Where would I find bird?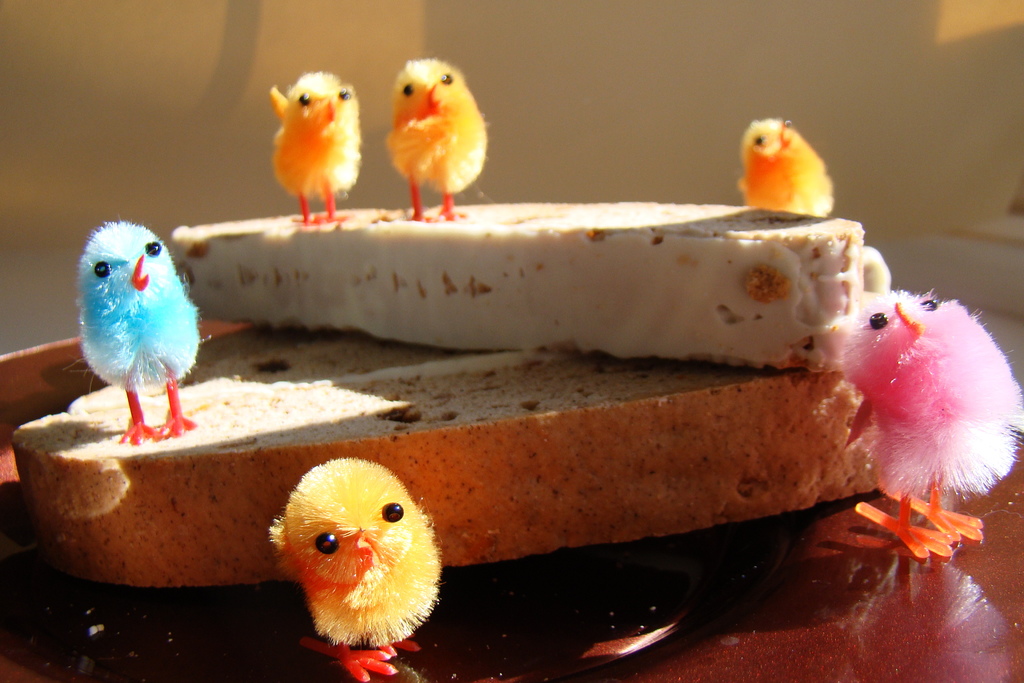
At box(269, 454, 445, 682).
